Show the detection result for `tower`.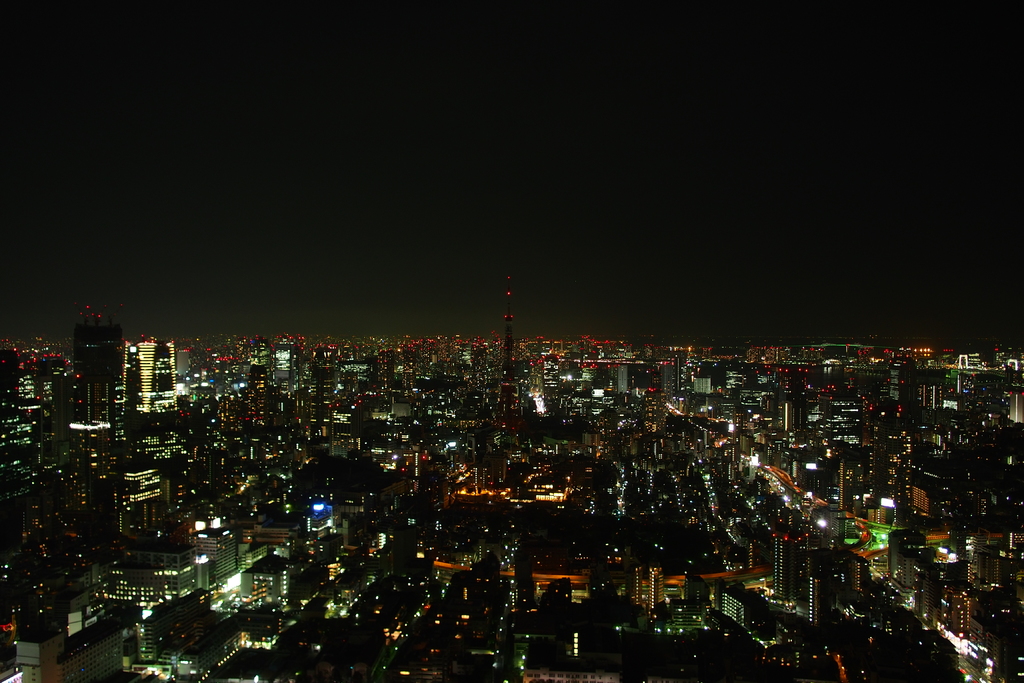
(480, 272, 541, 458).
